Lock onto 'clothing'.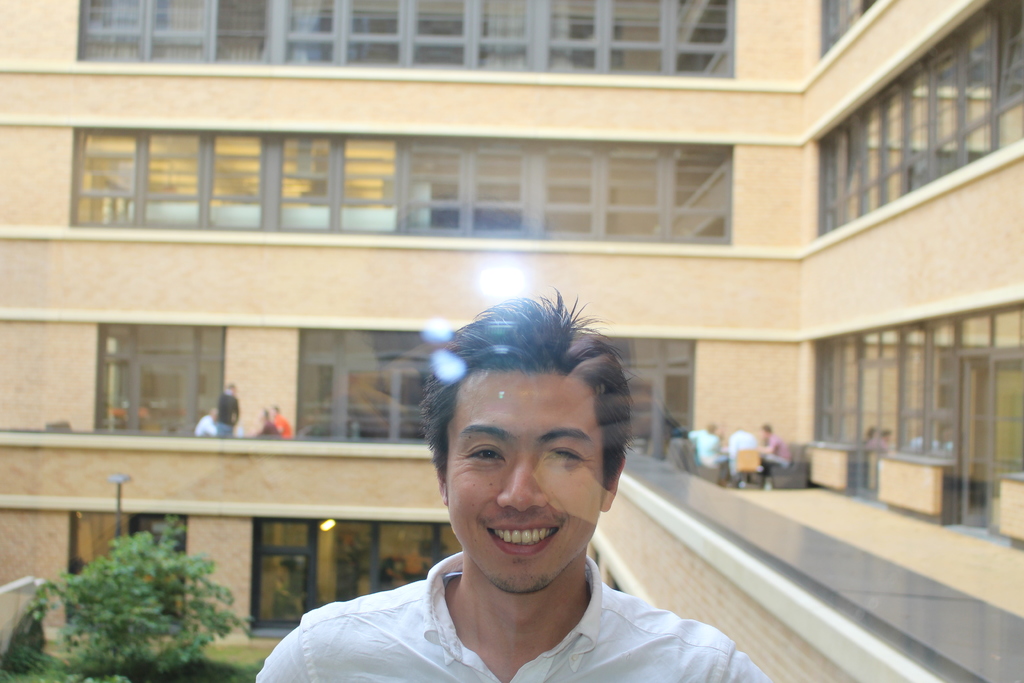
Locked: {"x1": 291, "y1": 575, "x2": 730, "y2": 674}.
